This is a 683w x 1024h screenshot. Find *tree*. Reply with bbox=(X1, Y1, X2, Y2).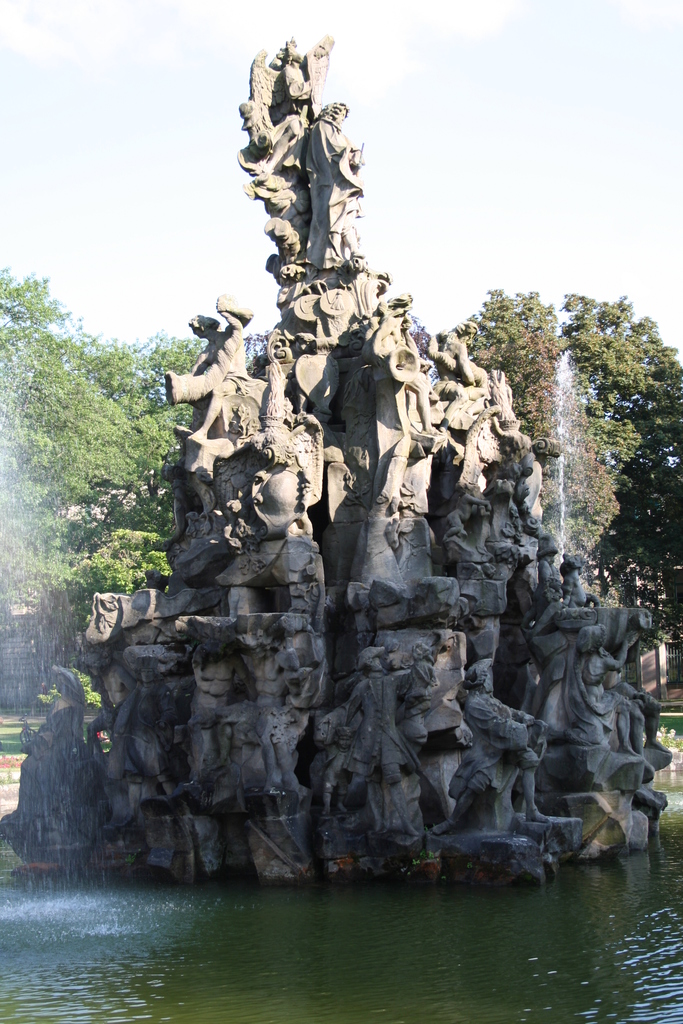
bbox=(0, 266, 184, 701).
